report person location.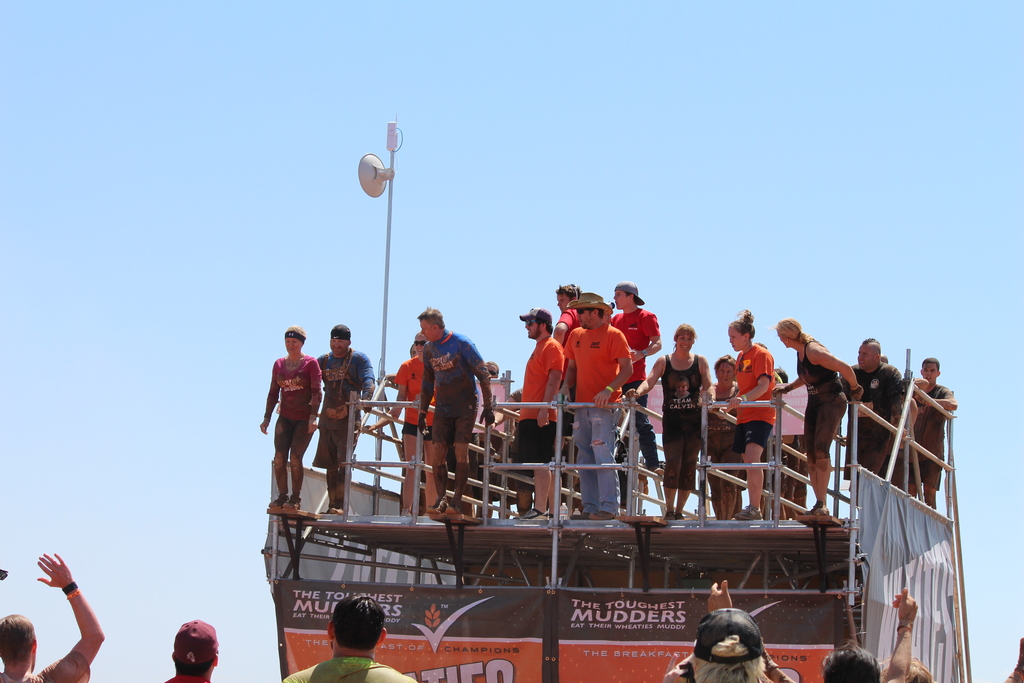
Report: box=[820, 582, 916, 682].
